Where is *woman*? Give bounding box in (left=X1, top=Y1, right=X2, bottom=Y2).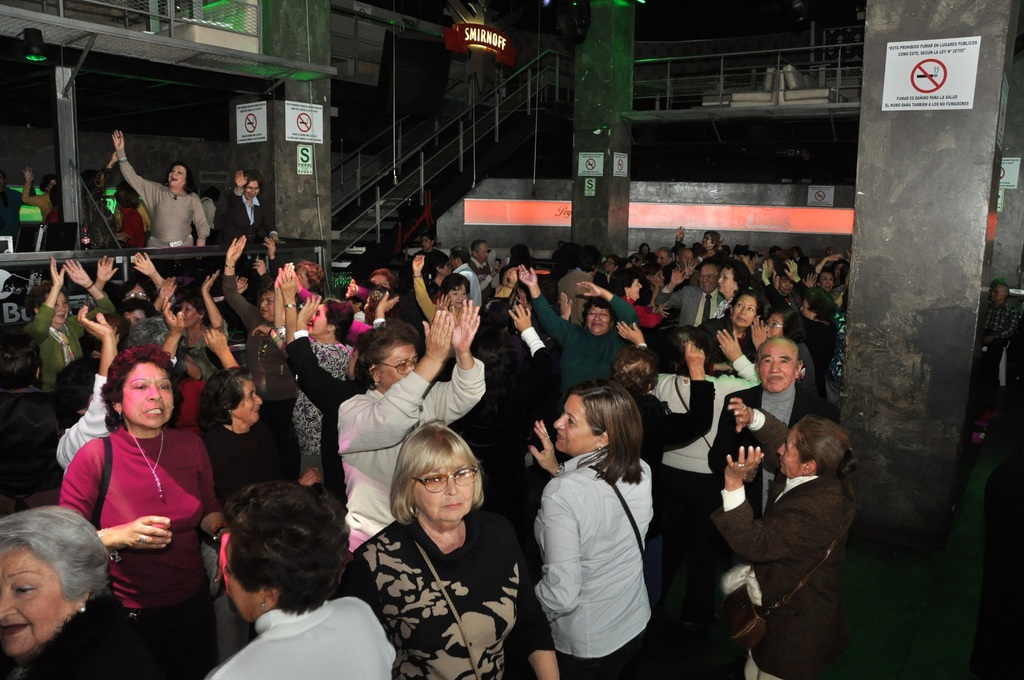
(left=0, top=507, right=175, bottom=679).
